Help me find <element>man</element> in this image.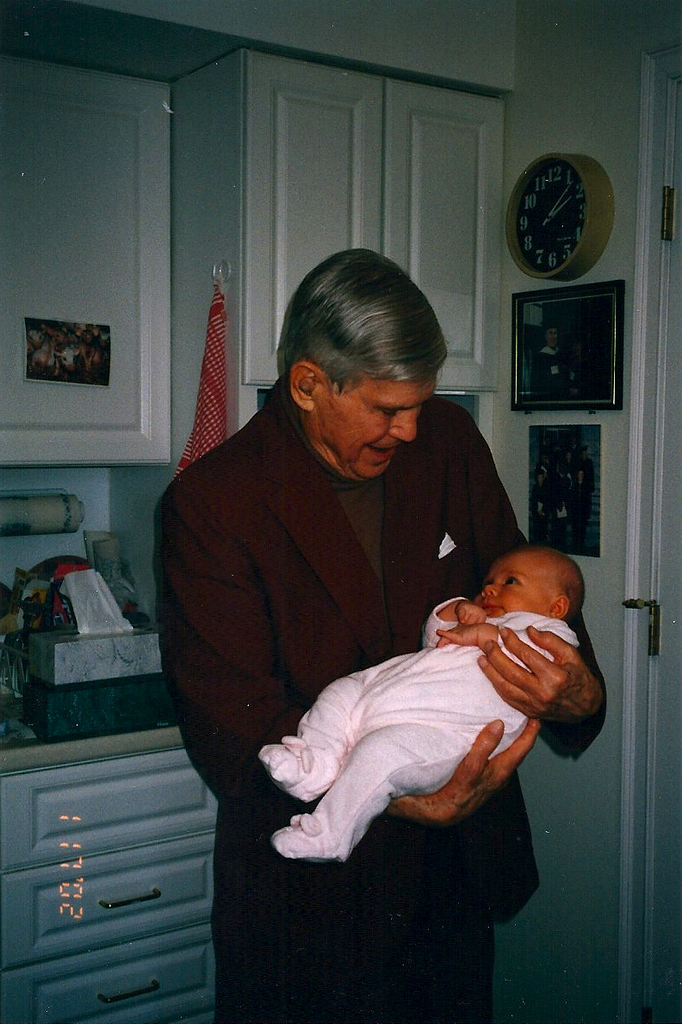
Found it: {"x1": 159, "y1": 258, "x2": 573, "y2": 940}.
